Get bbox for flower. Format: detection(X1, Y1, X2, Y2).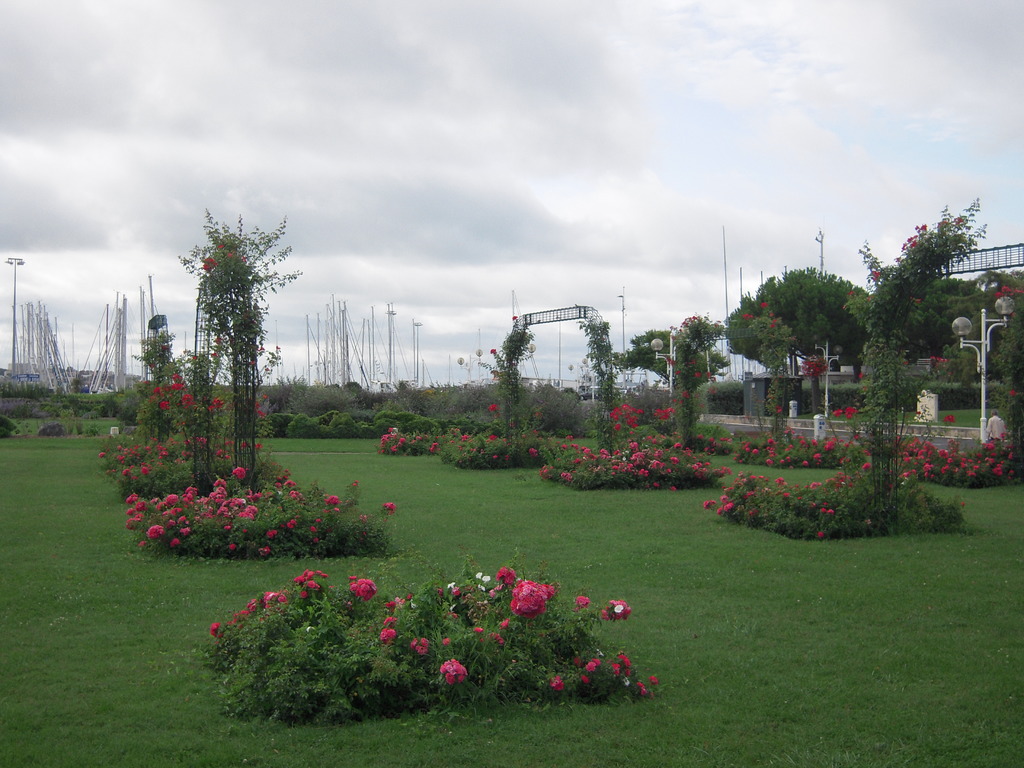
detection(701, 499, 714, 508).
